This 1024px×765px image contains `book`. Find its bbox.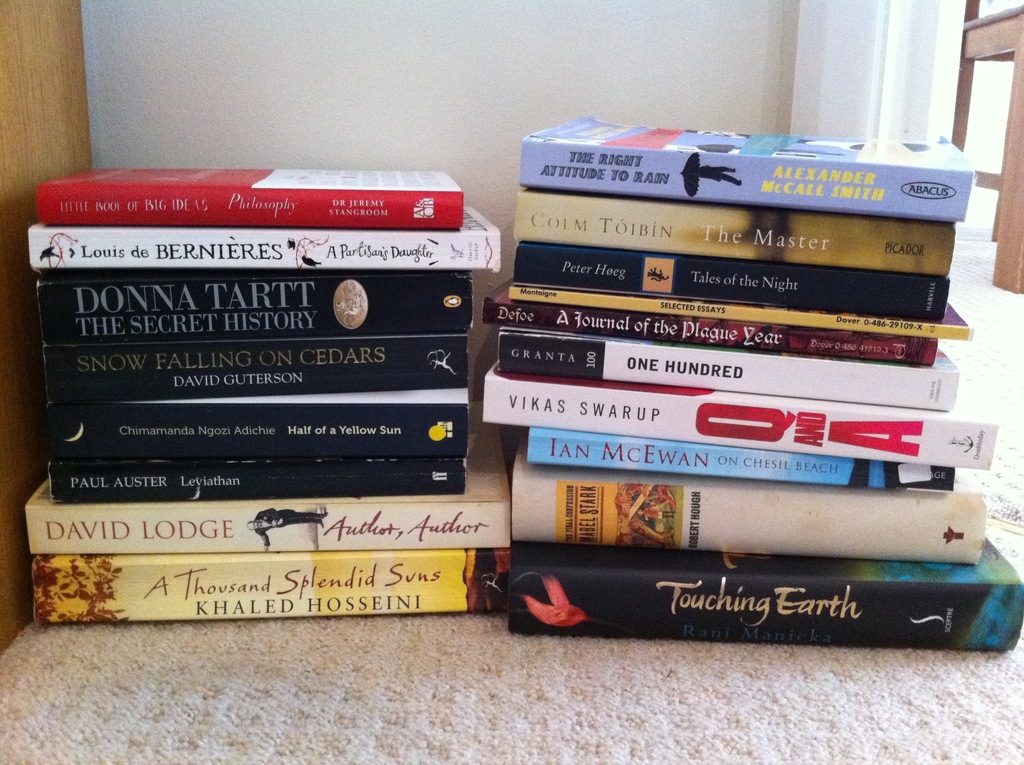
l=516, t=106, r=982, b=229.
